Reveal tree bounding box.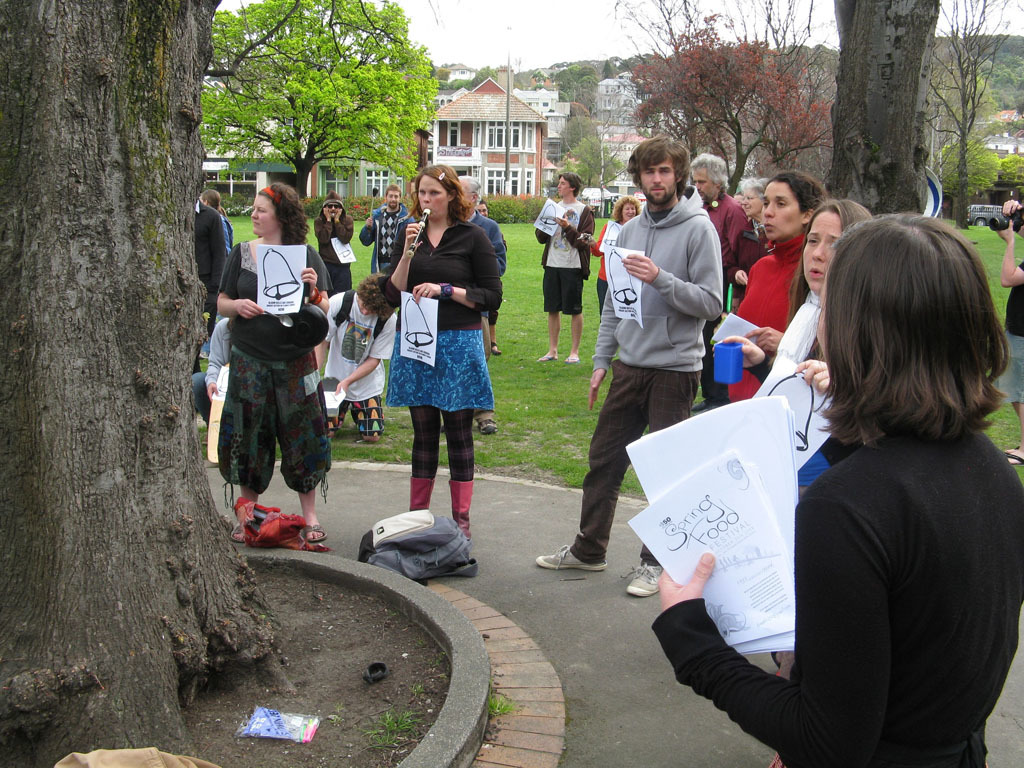
Revealed: rect(930, 132, 1002, 207).
